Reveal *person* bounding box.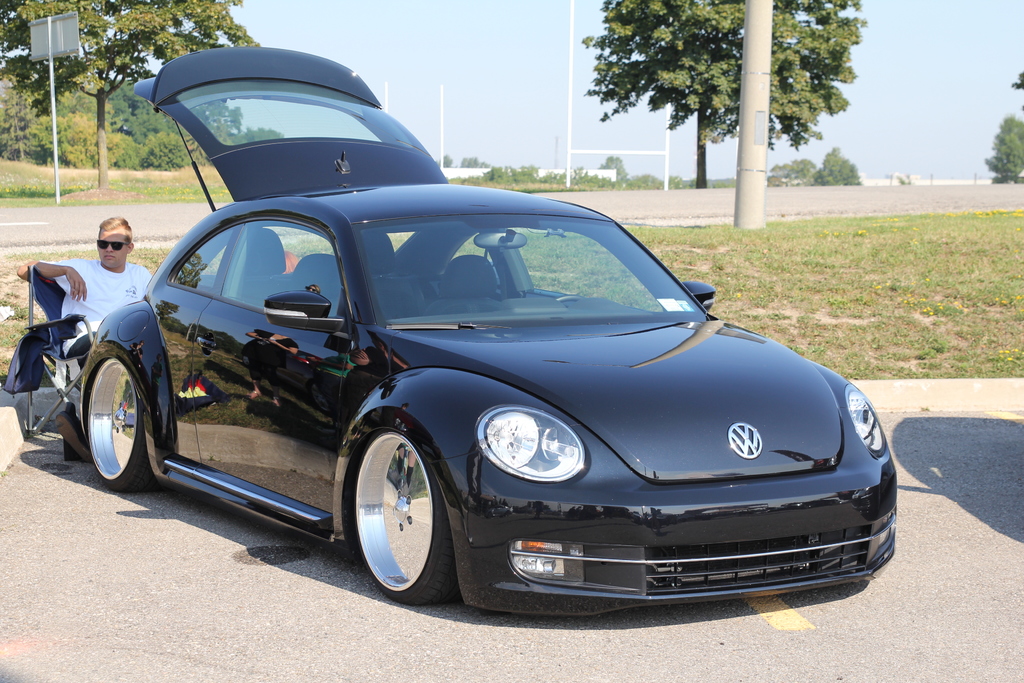
Revealed: Rect(38, 198, 142, 377).
